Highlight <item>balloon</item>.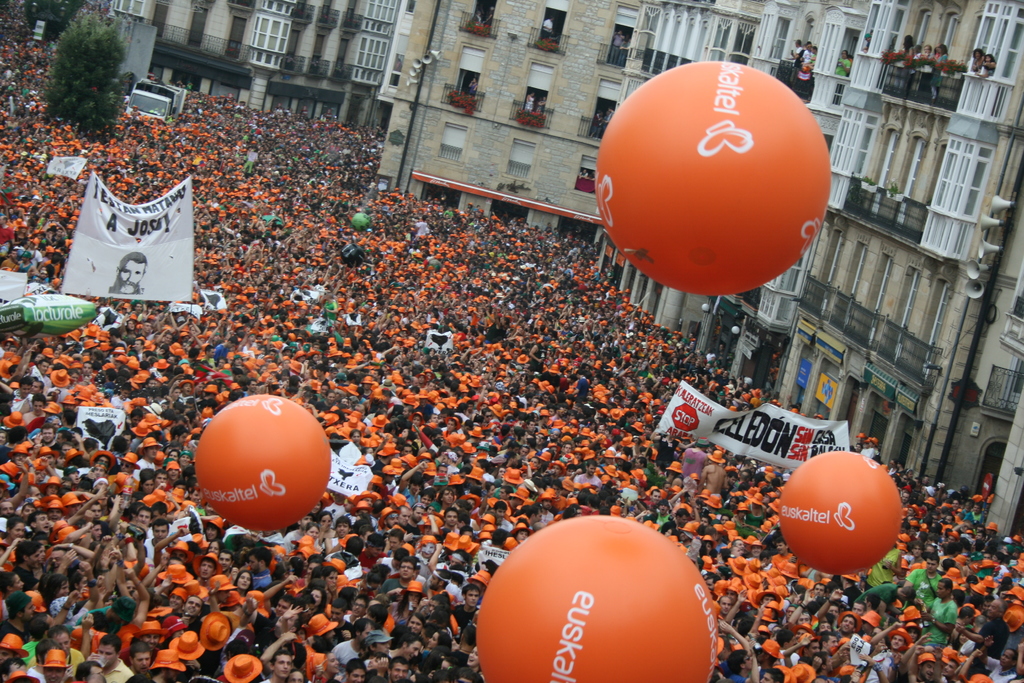
Highlighted region: box(593, 63, 829, 299).
